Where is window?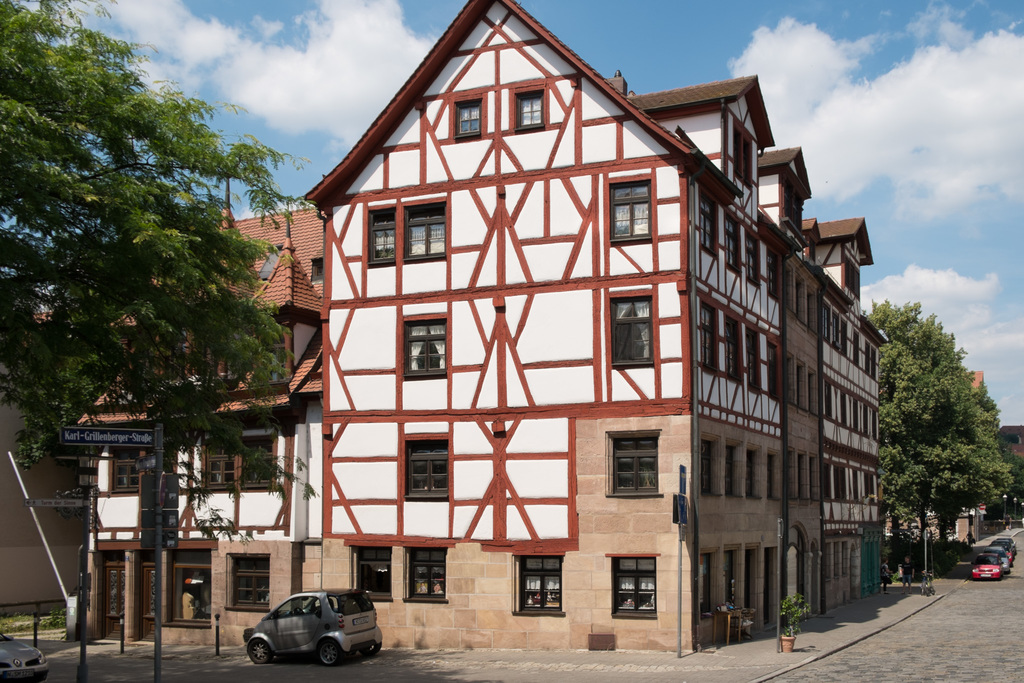
<box>109,446,147,495</box>.
